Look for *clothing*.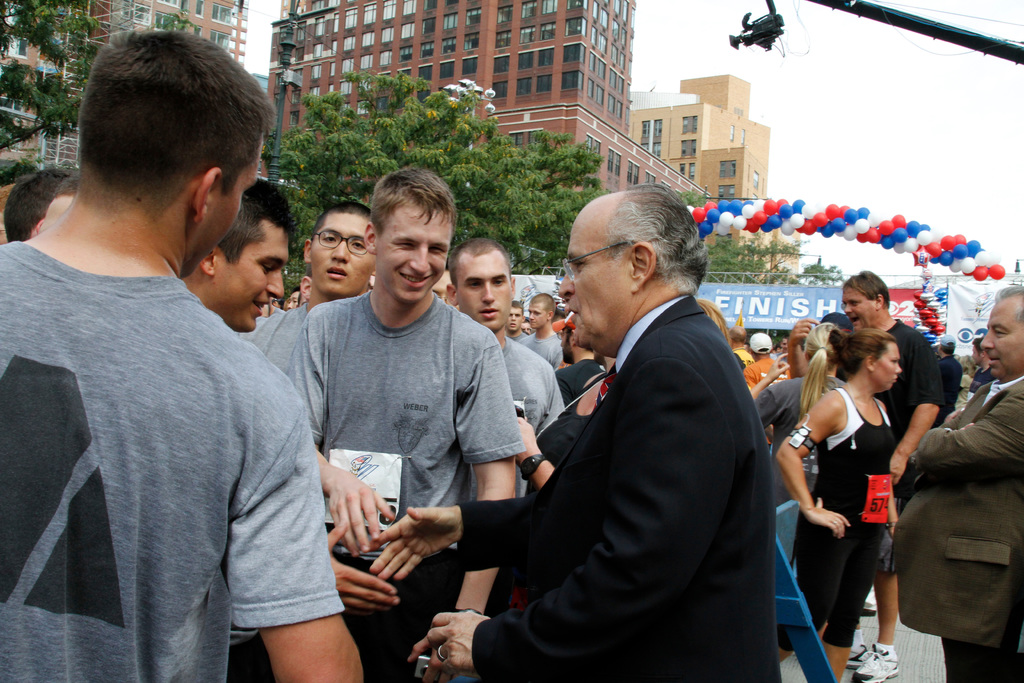
Found: x1=556, y1=352, x2=611, y2=407.
